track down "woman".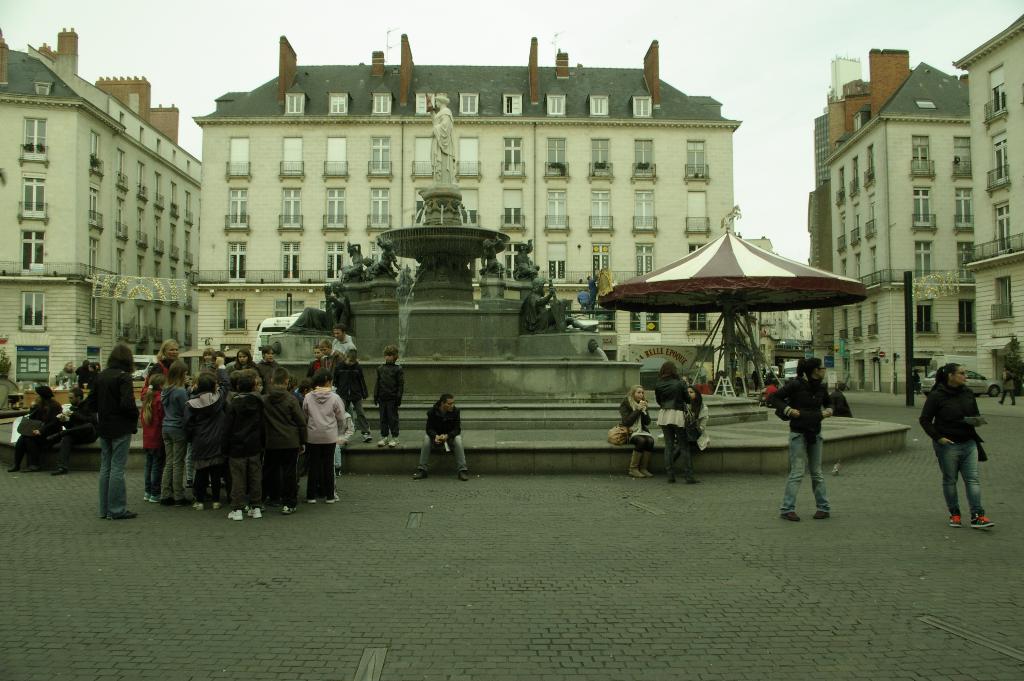
Tracked to x1=771 y1=357 x2=834 y2=517.
